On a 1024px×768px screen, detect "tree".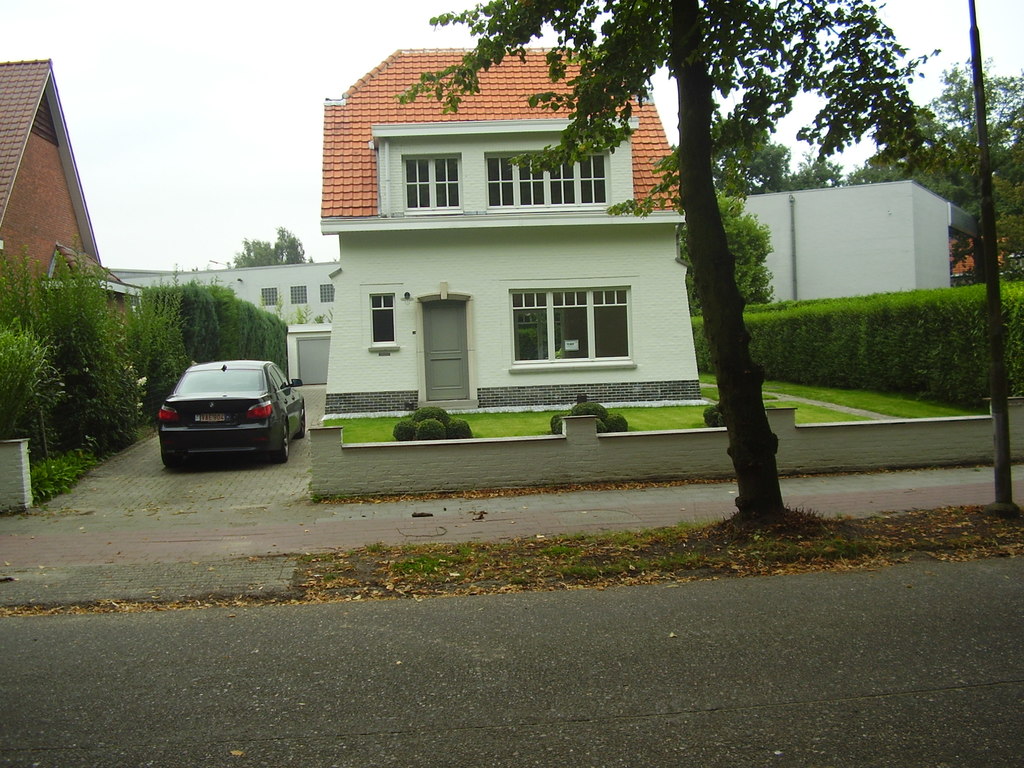
rect(228, 228, 314, 270).
